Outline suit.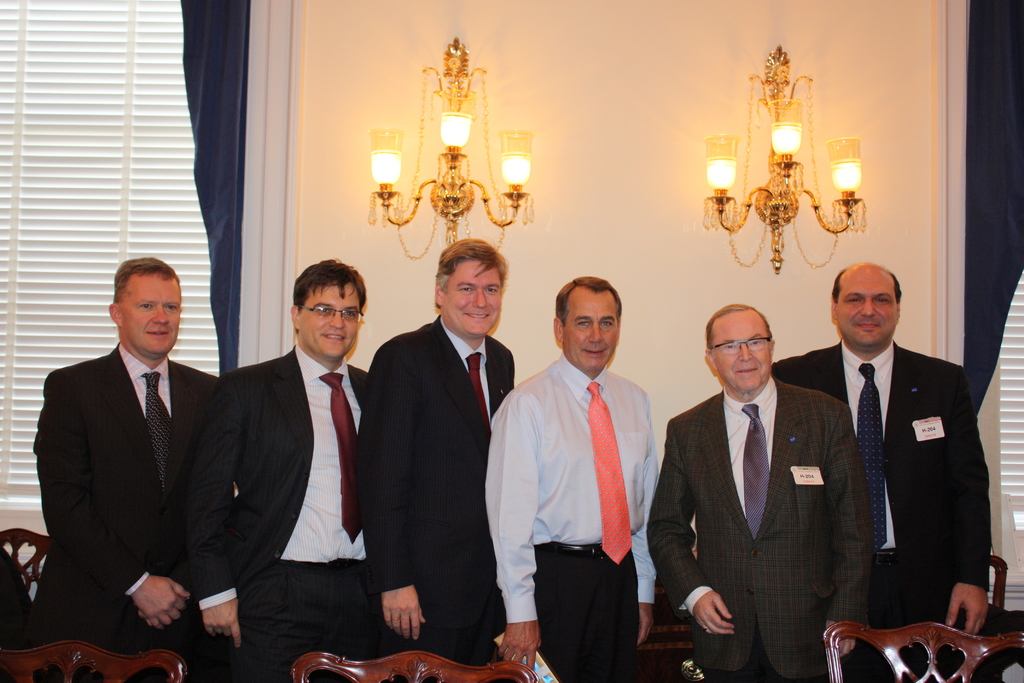
Outline: 27,336,226,682.
